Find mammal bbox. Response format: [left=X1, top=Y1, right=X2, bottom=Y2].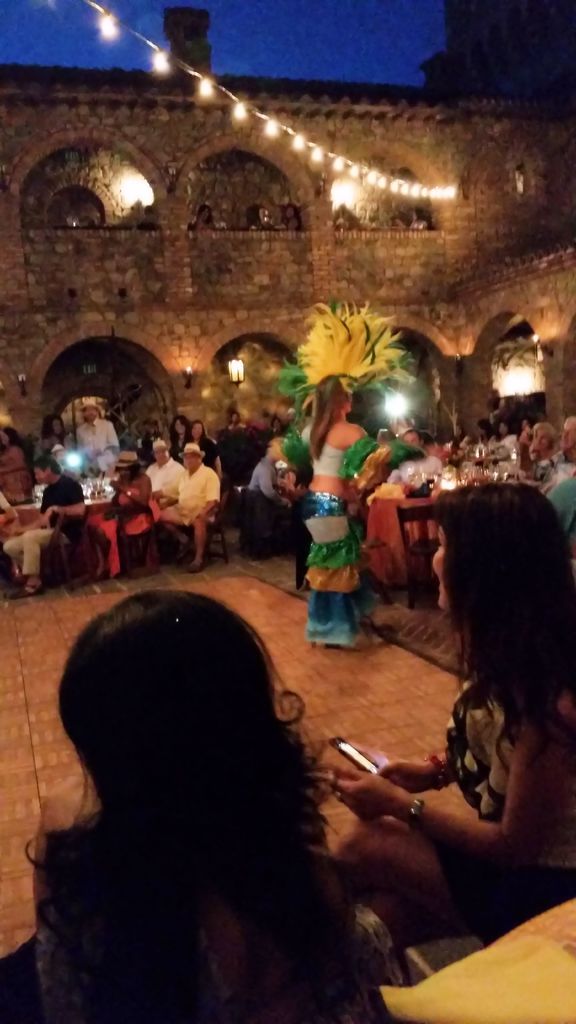
[left=319, top=488, right=575, bottom=946].
